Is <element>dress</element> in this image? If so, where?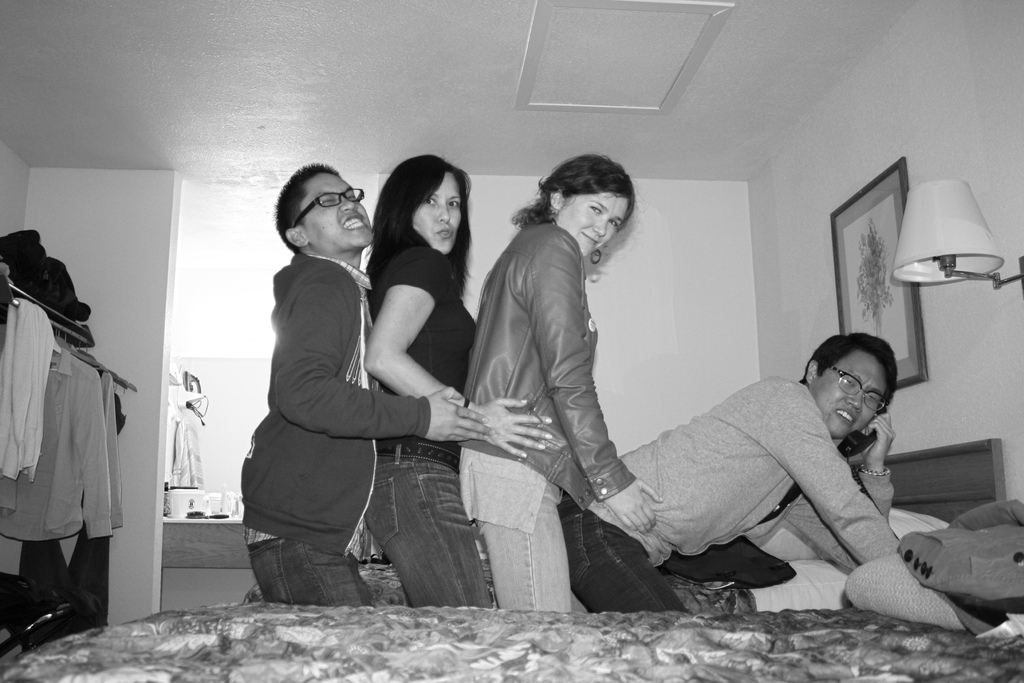
Yes, at 367/238/504/614.
